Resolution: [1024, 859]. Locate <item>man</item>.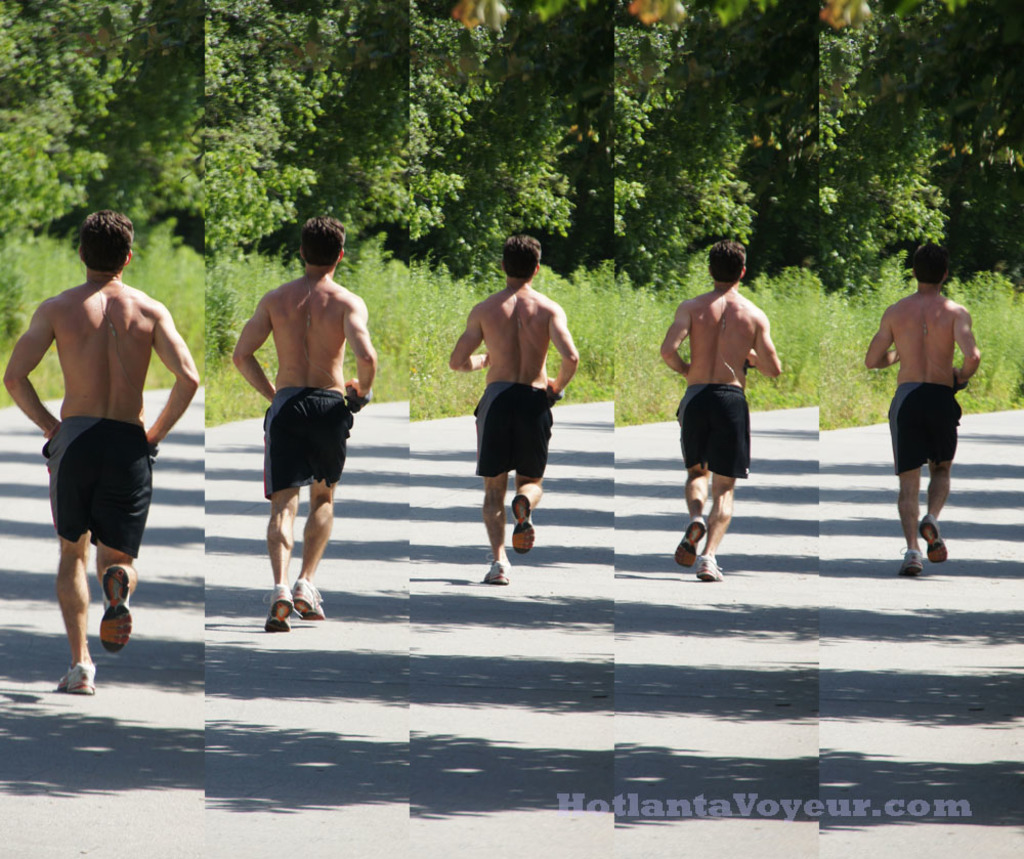
13/189/202/713.
